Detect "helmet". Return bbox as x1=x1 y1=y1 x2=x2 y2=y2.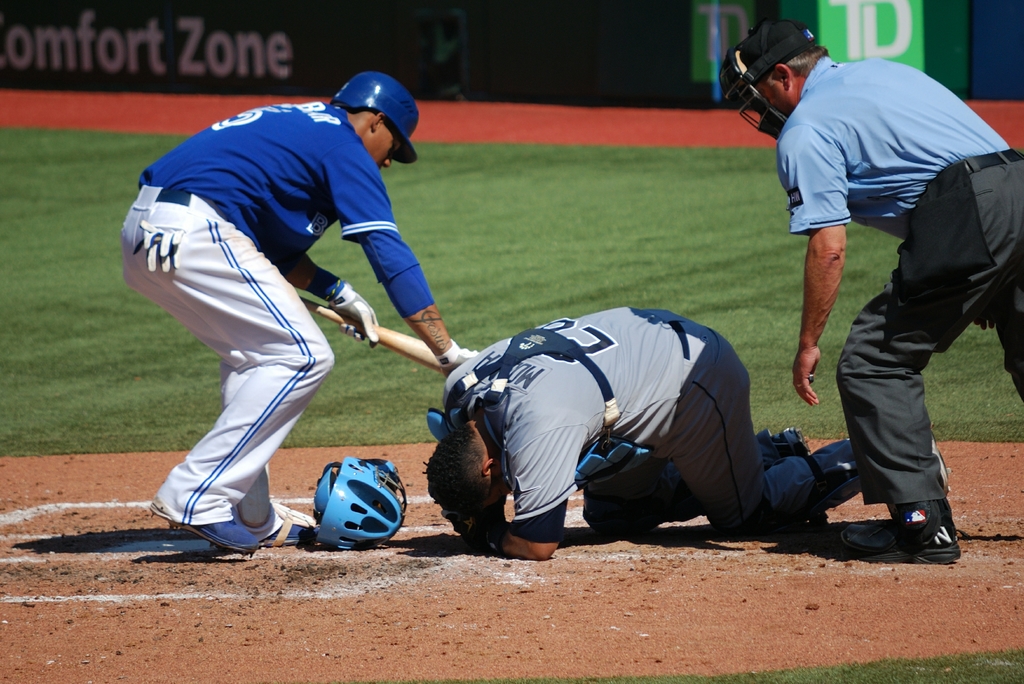
x1=327 y1=68 x2=414 y2=150.
